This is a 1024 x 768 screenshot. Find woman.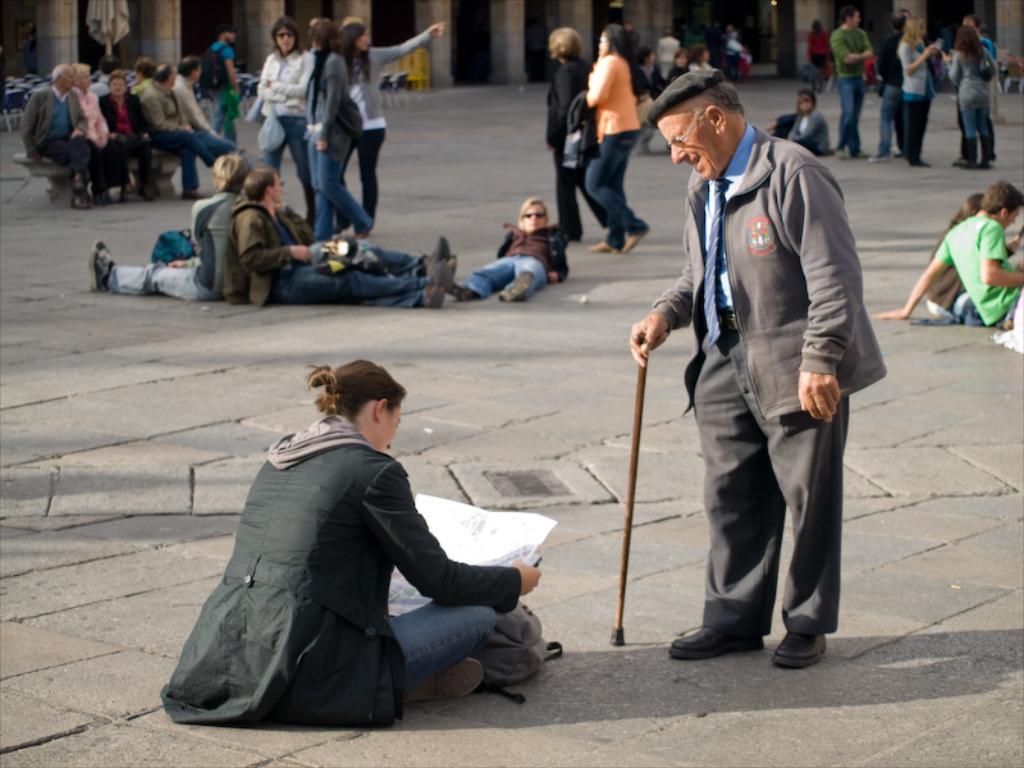
Bounding box: [900,12,937,165].
